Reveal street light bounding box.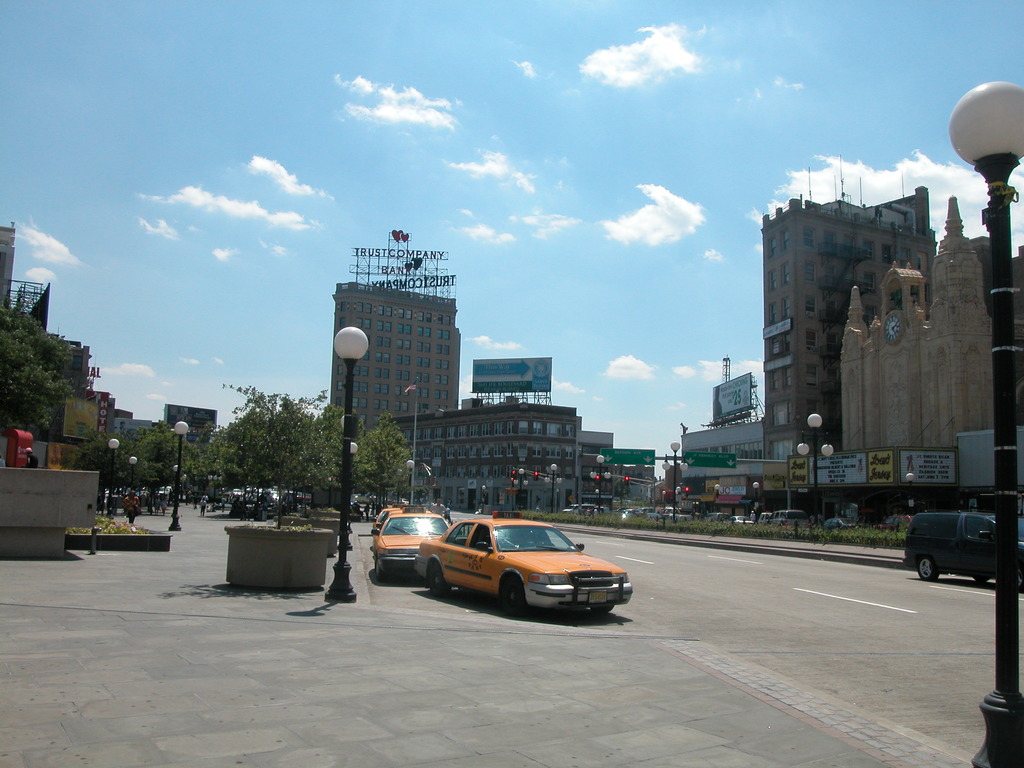
Revealed: bbox=[752, 478, 760, 514].
